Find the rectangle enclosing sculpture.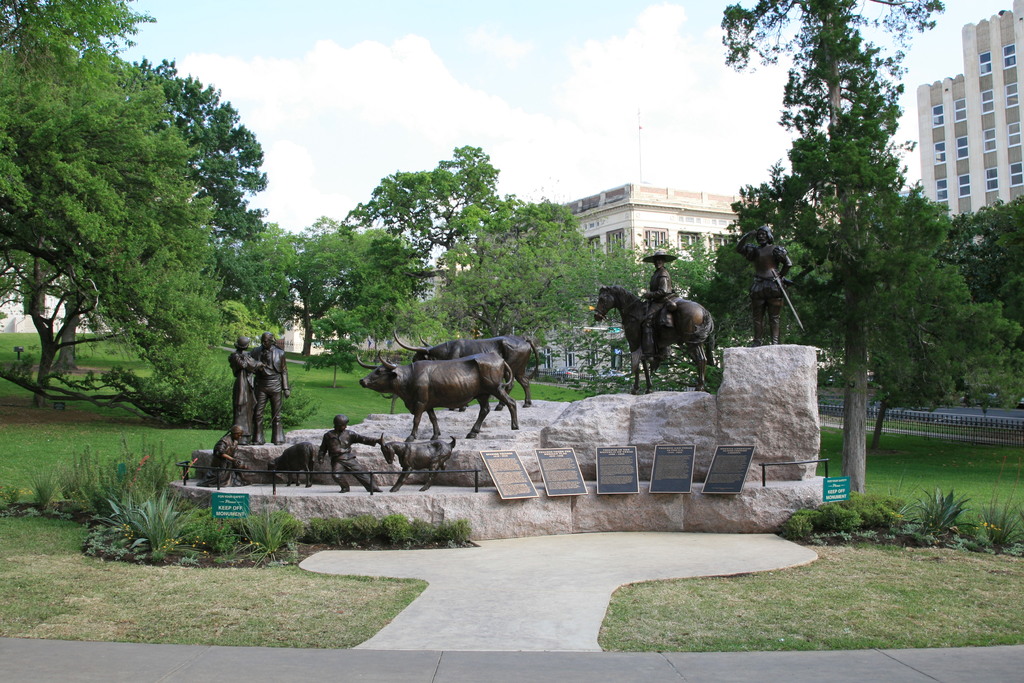
588, 242, 717, 404.
